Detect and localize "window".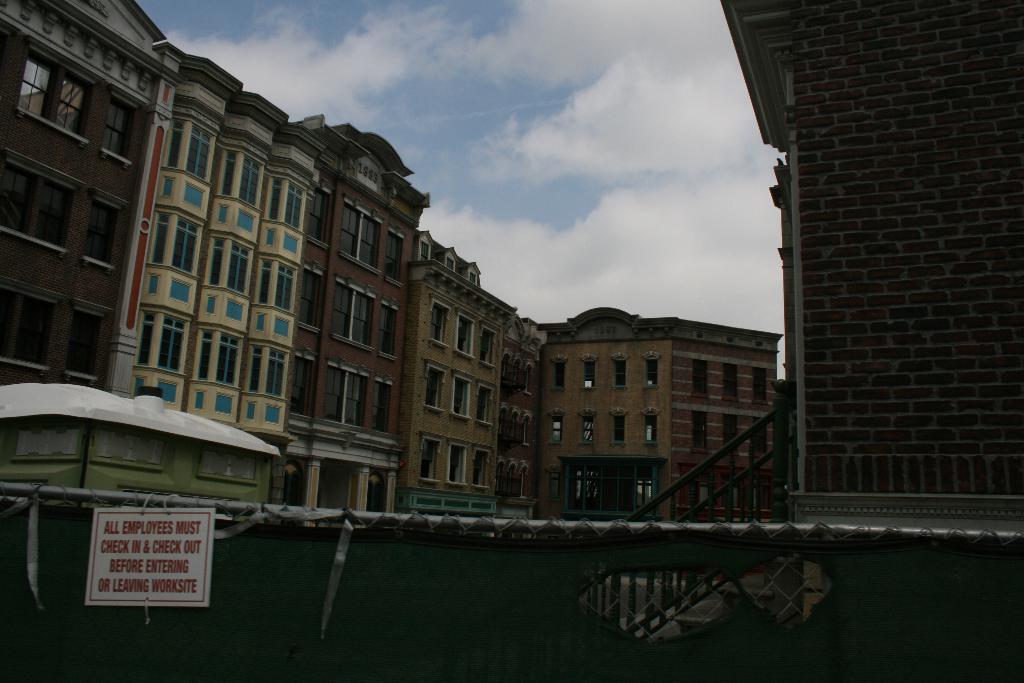
Localized at select_region(644, 349, 661, 390).
